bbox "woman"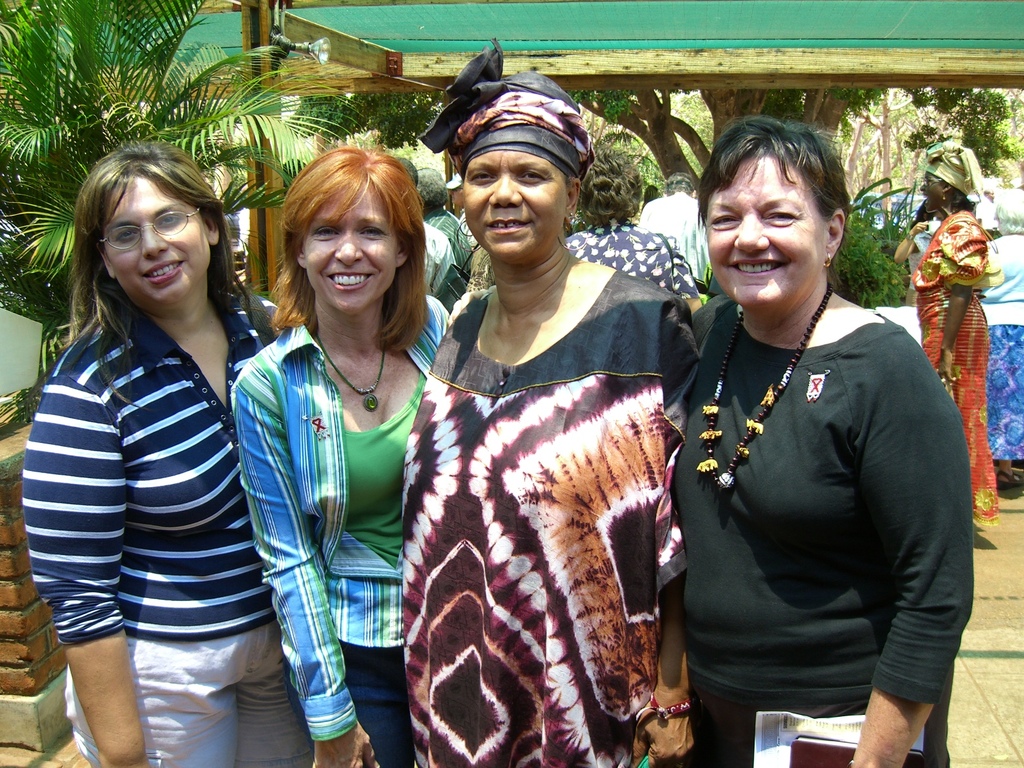
select_region(215, 153, 441, 746)
